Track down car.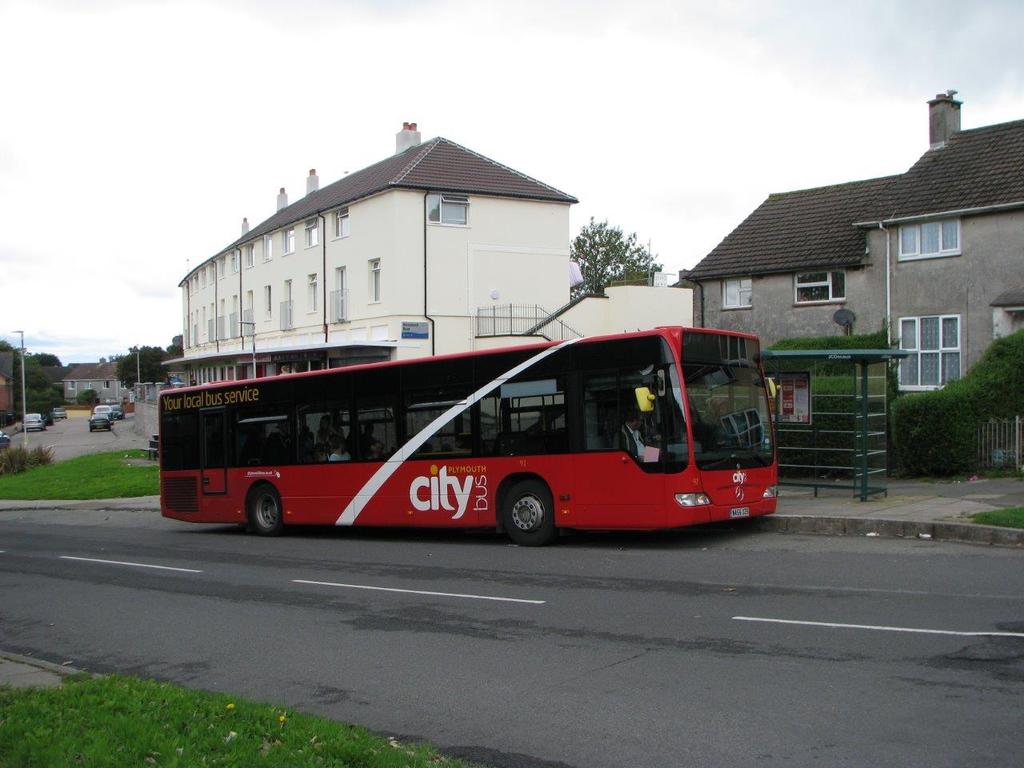
Tracked to select_region(99, 402, 127, 422).
